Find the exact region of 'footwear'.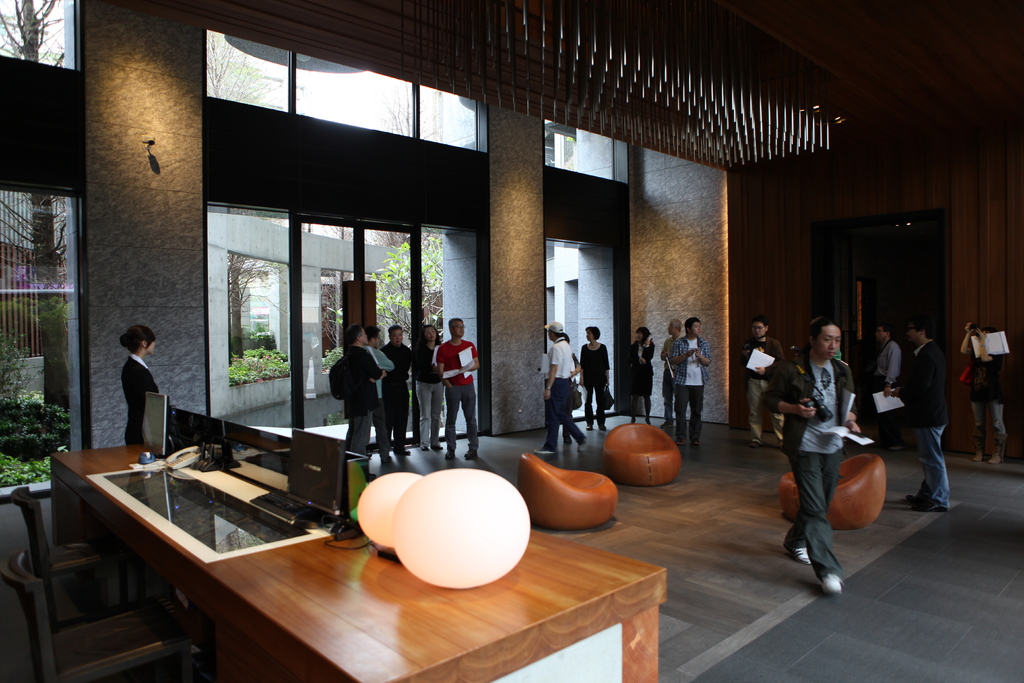
Exact region: locate(446, 447, 452, 458).
